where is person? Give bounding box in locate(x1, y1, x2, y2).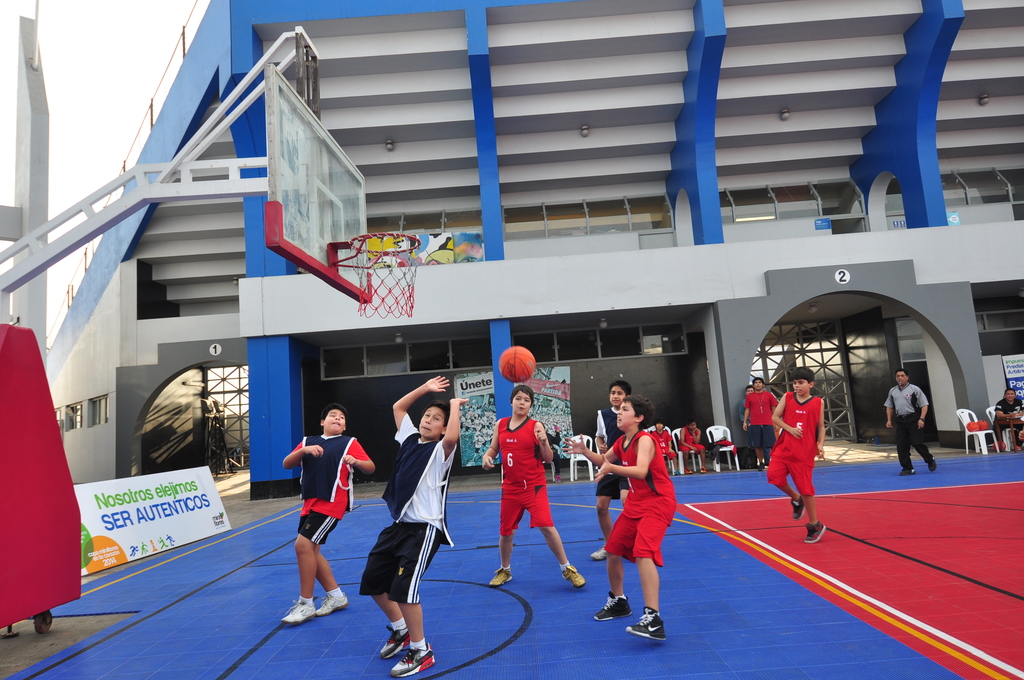
locate(560, 394, 678, 649).
